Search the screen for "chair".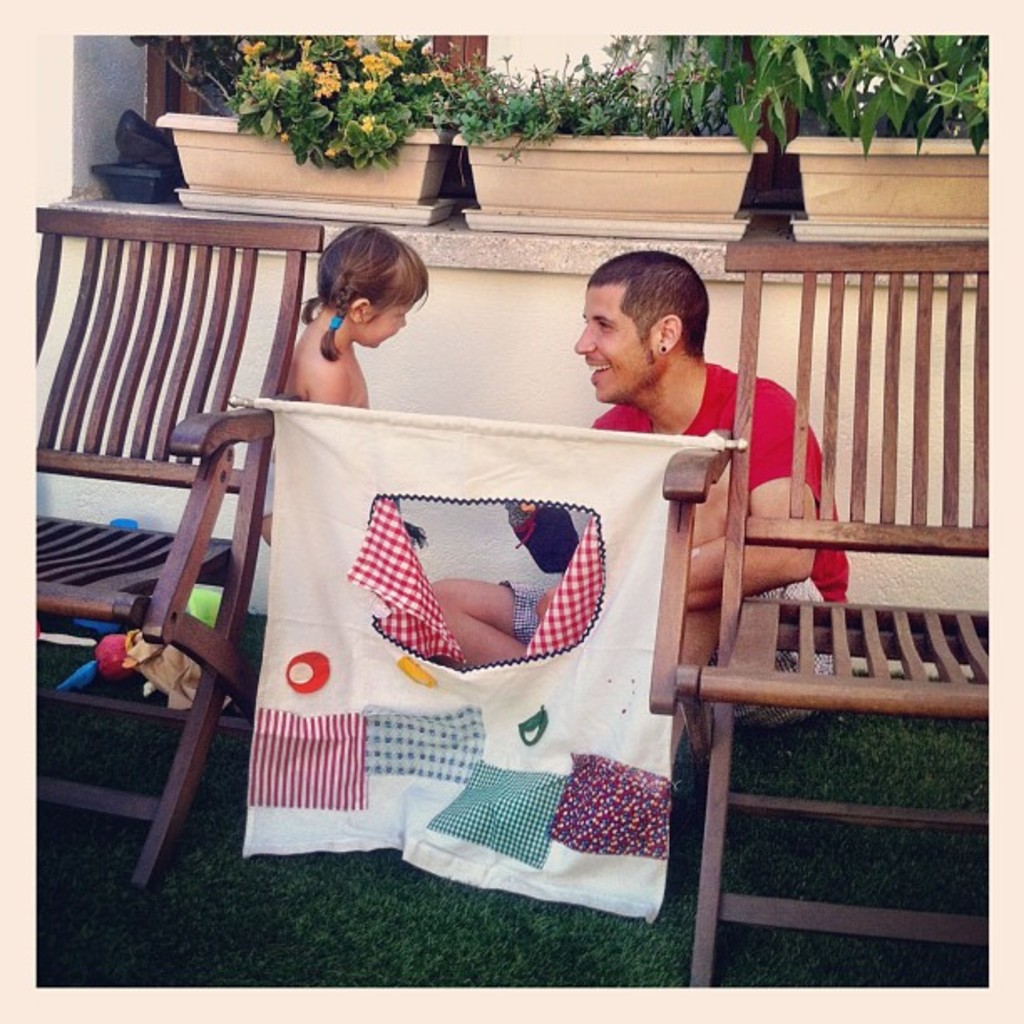
Found at l=10, t=219, r=303, b=758.
